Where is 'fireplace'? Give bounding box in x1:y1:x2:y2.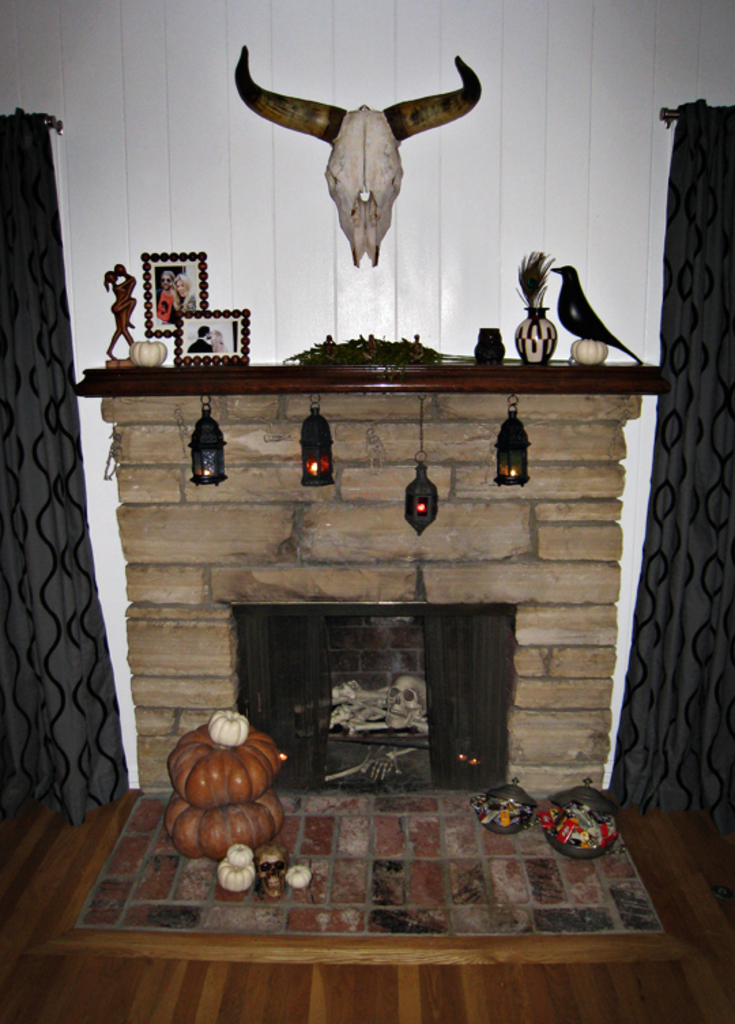
72:368:671:964.
